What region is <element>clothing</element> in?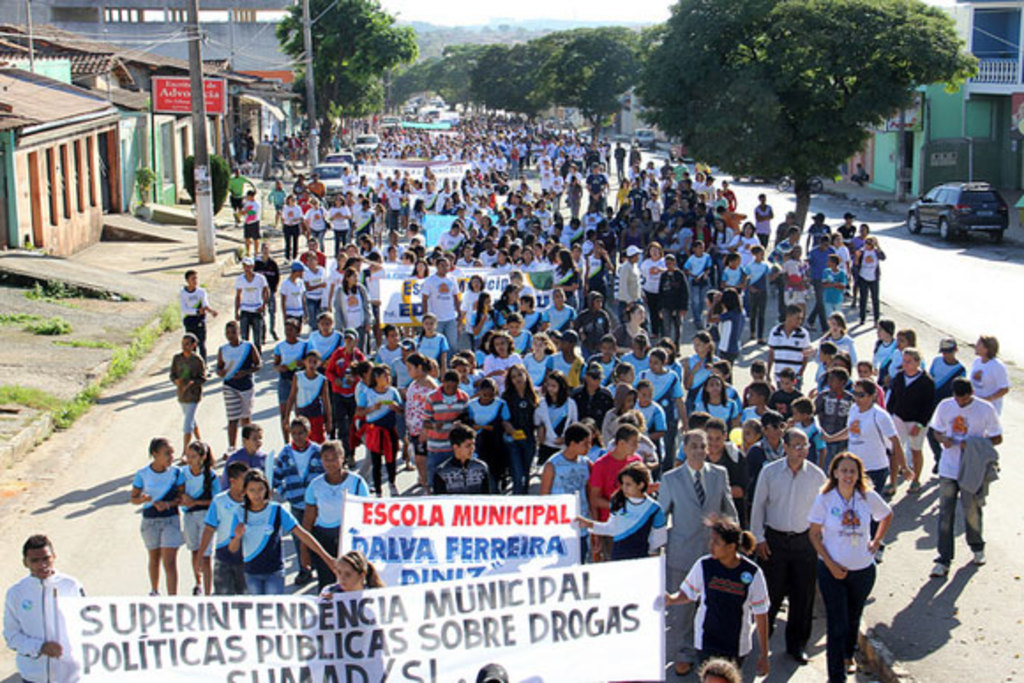
Rect(305, 471, 365, 579).
